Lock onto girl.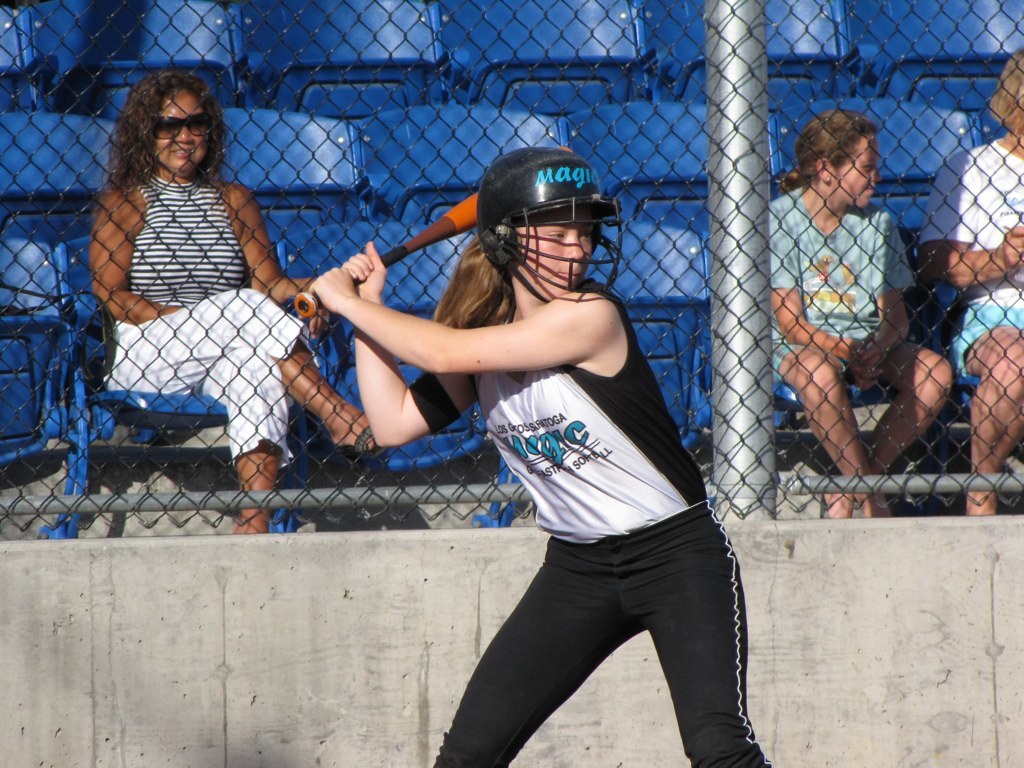
Locked: [296, 143, 775, 767].
